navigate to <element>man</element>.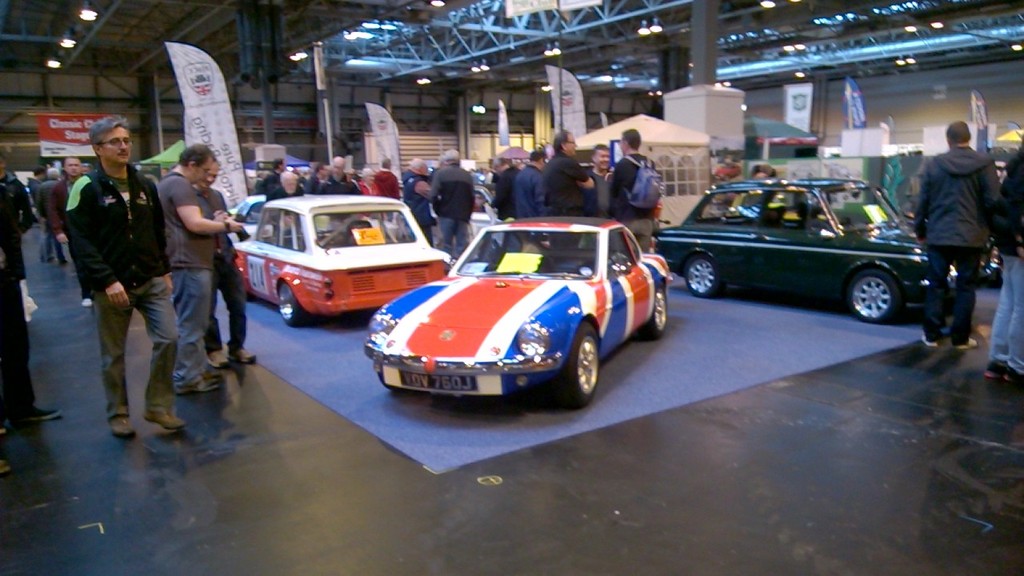
Navigation target: [left=606, top=129, right=657, bottom=253].
